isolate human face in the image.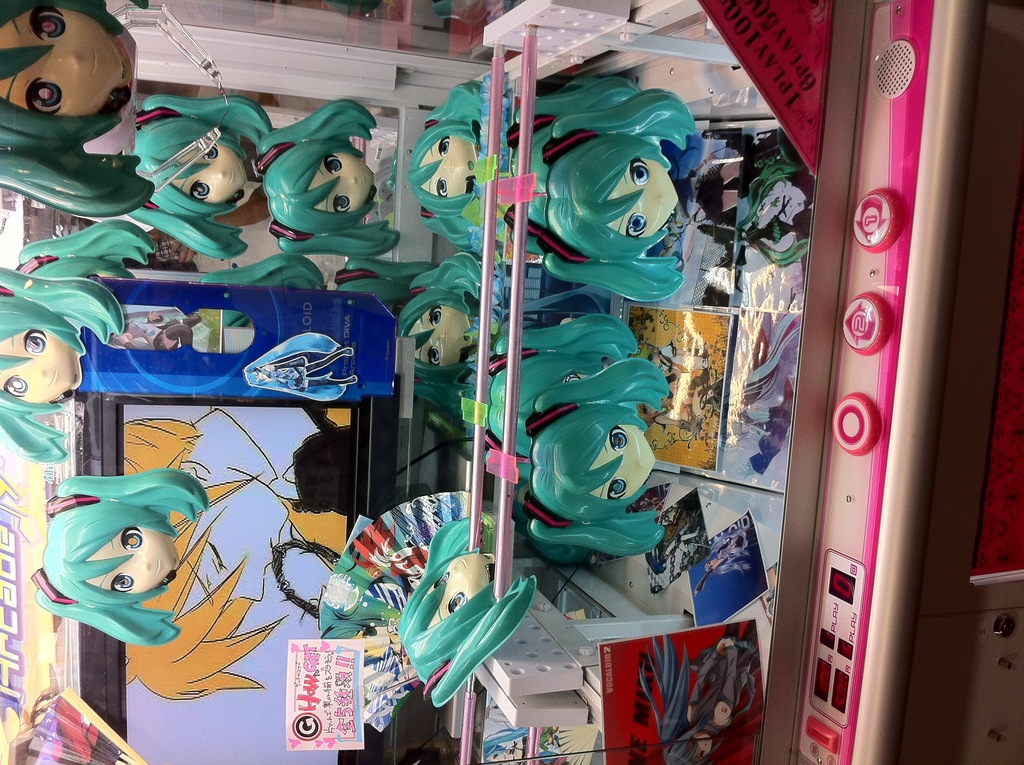
Isolated region: l=606, t=161, r=680, b=238.
